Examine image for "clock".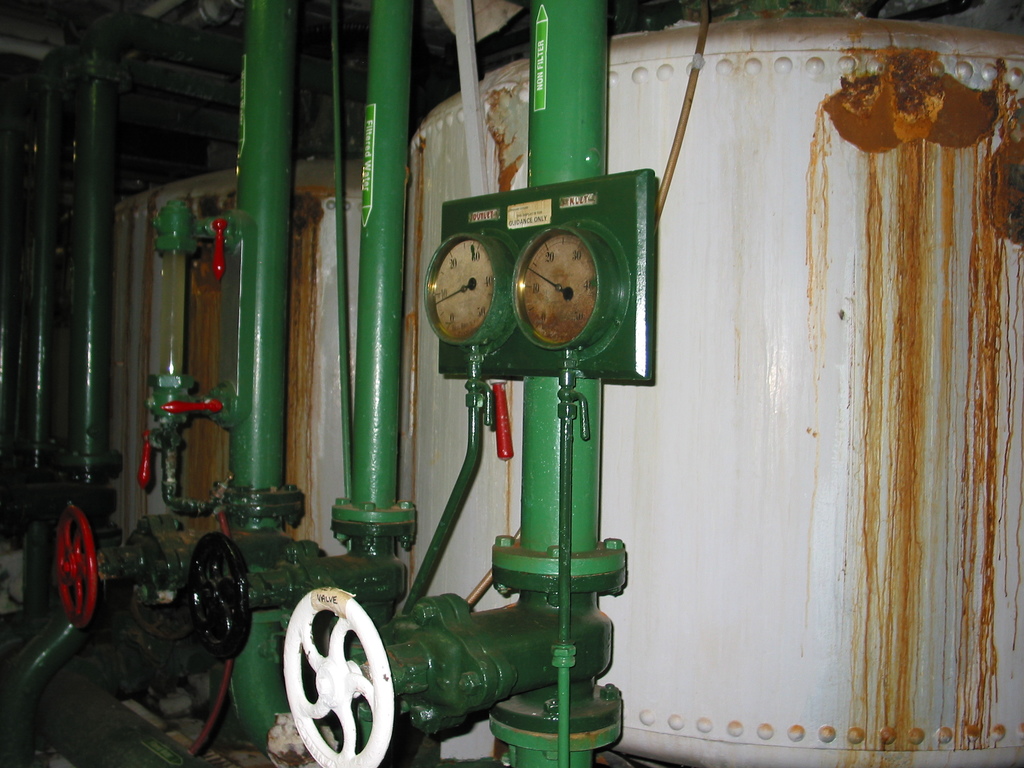
Examination result: box=[519, 234, 619, 346].
